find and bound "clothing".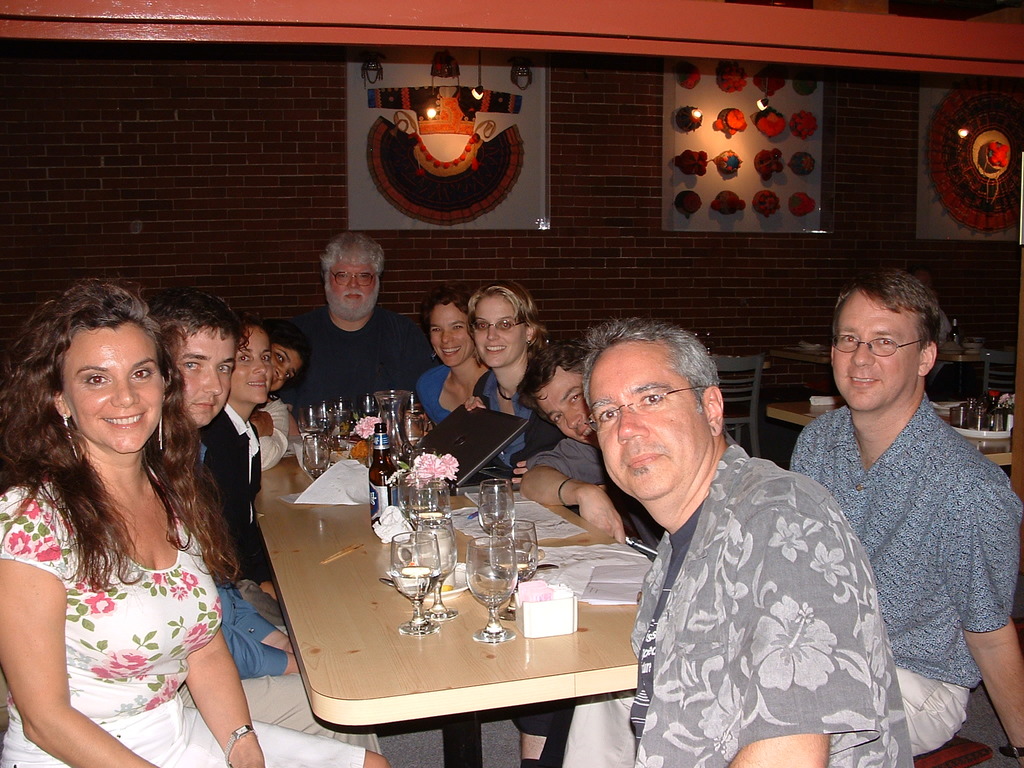
Bound: bbox=(0, 465, 372, 767).
